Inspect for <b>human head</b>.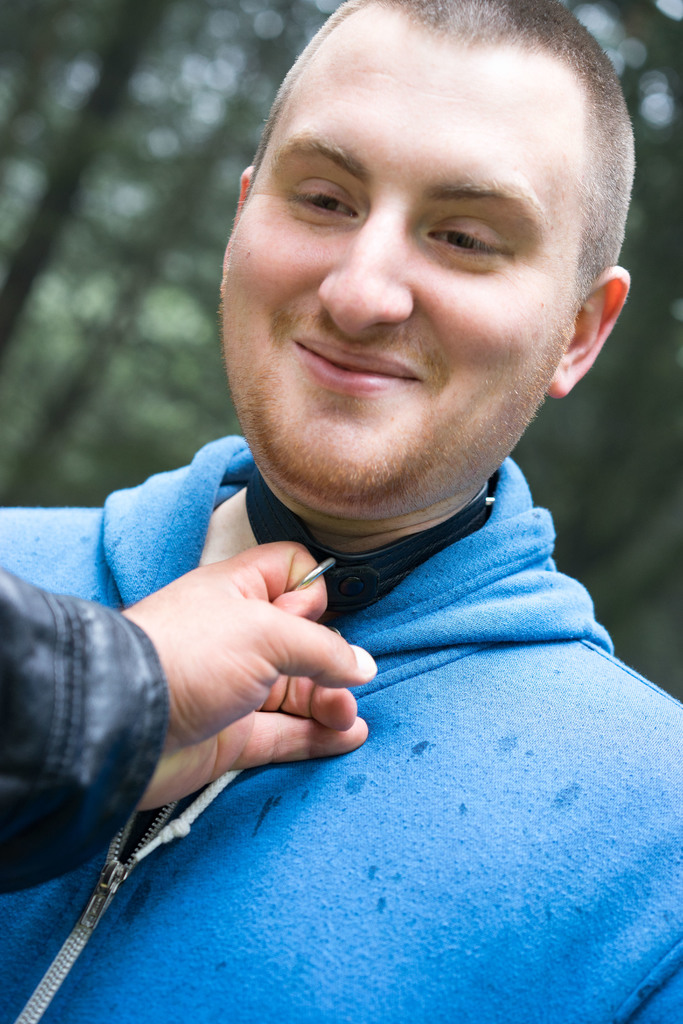
Inspection: locate(211, 0, 646, 499).
